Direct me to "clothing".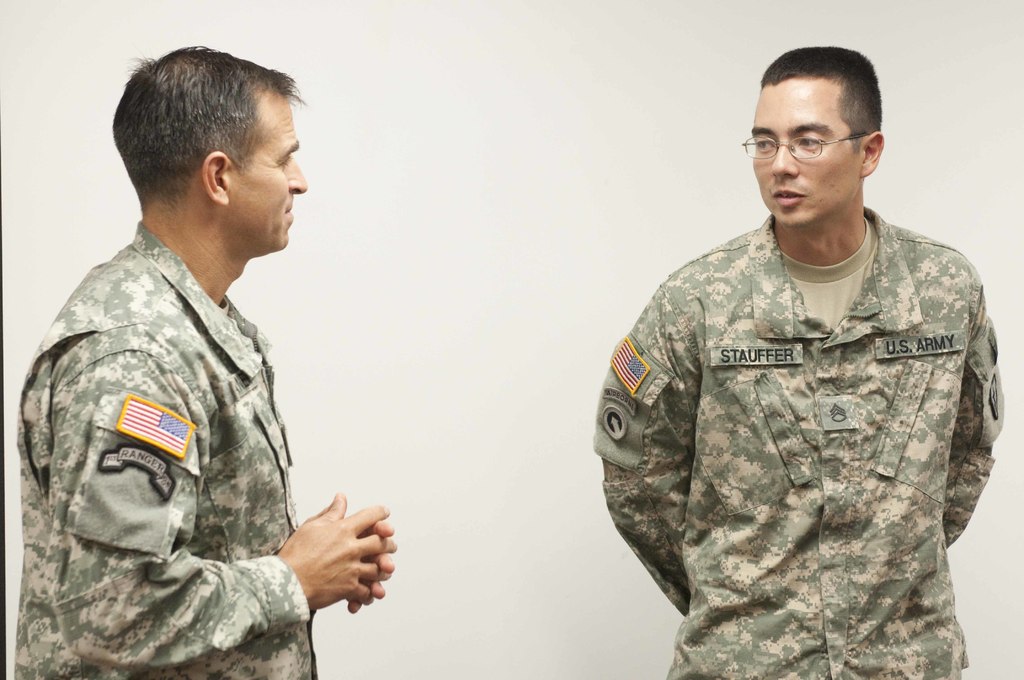
Direction: detection(12, 220, 317, 679).
